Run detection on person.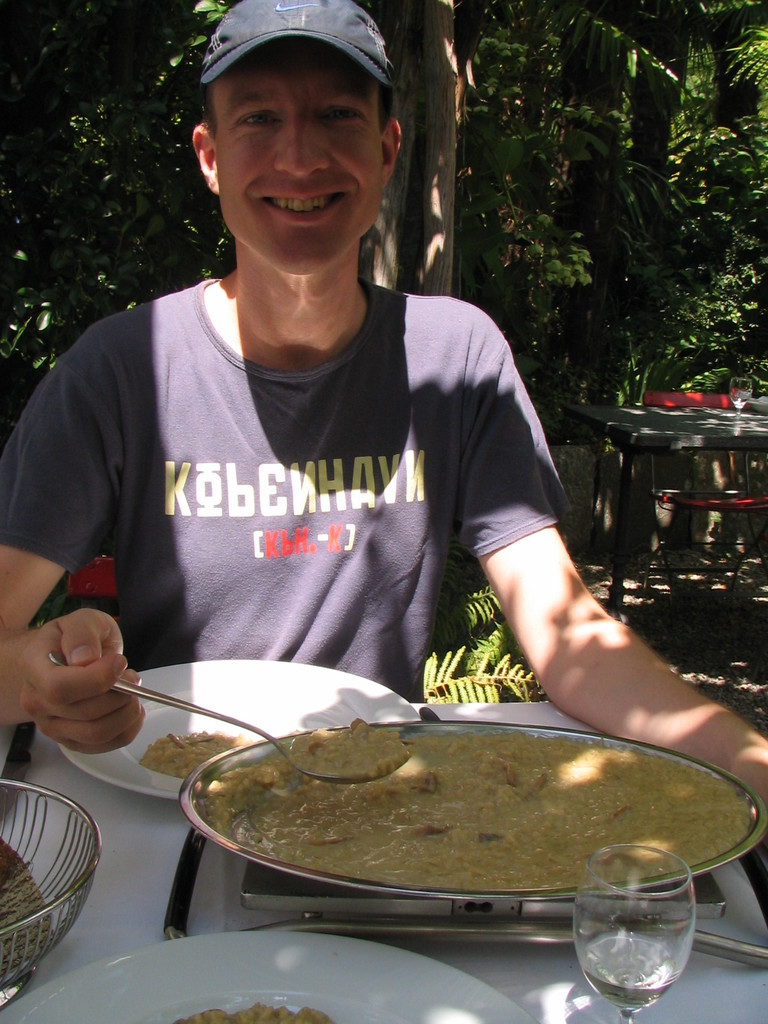
Result: x1=0, y1=0, x2=767, y2=822.
